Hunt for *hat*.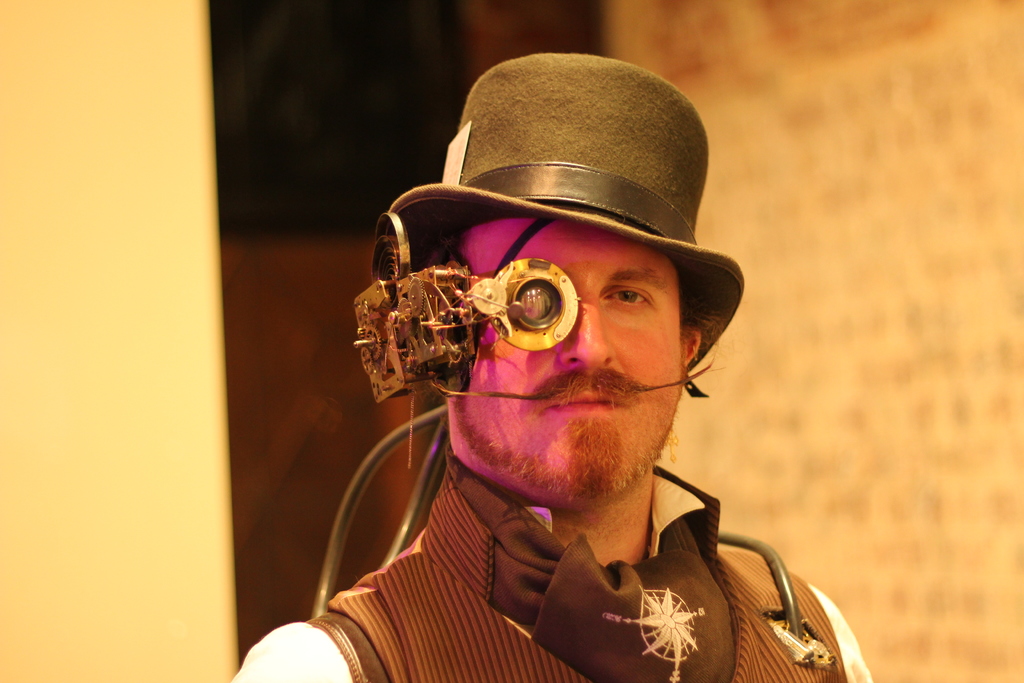
Hunted down at region(367, 41, 749, 384).
